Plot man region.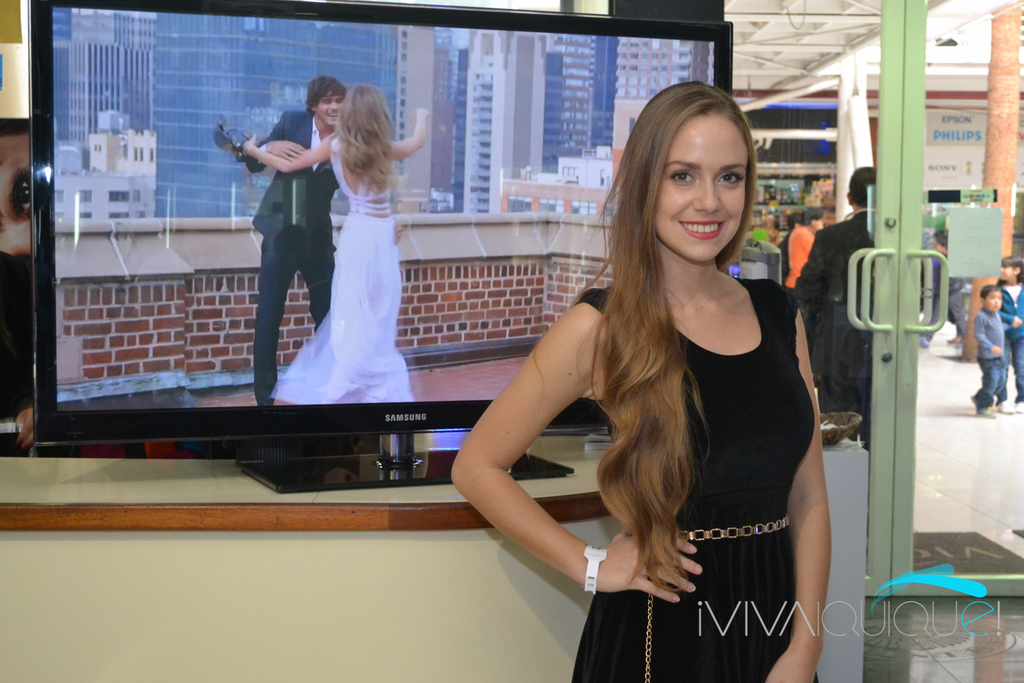
Plotted at bbox=(246, 72, 405, 403).
